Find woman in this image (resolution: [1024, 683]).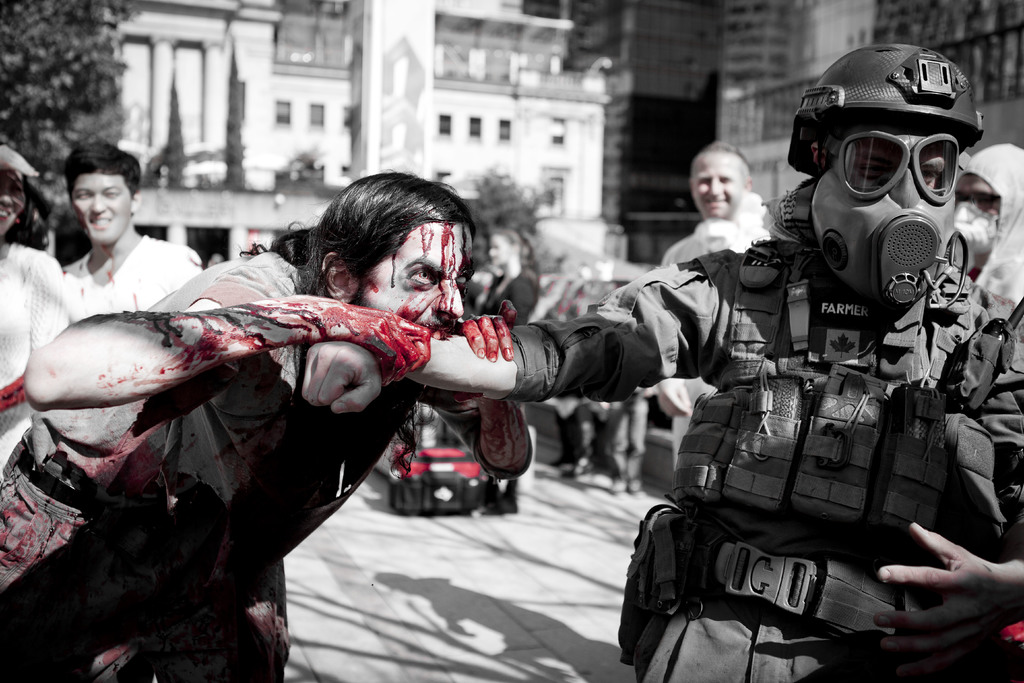
{"x1": 0, "y1": 143, "x2": 73, "y2": 478}.
